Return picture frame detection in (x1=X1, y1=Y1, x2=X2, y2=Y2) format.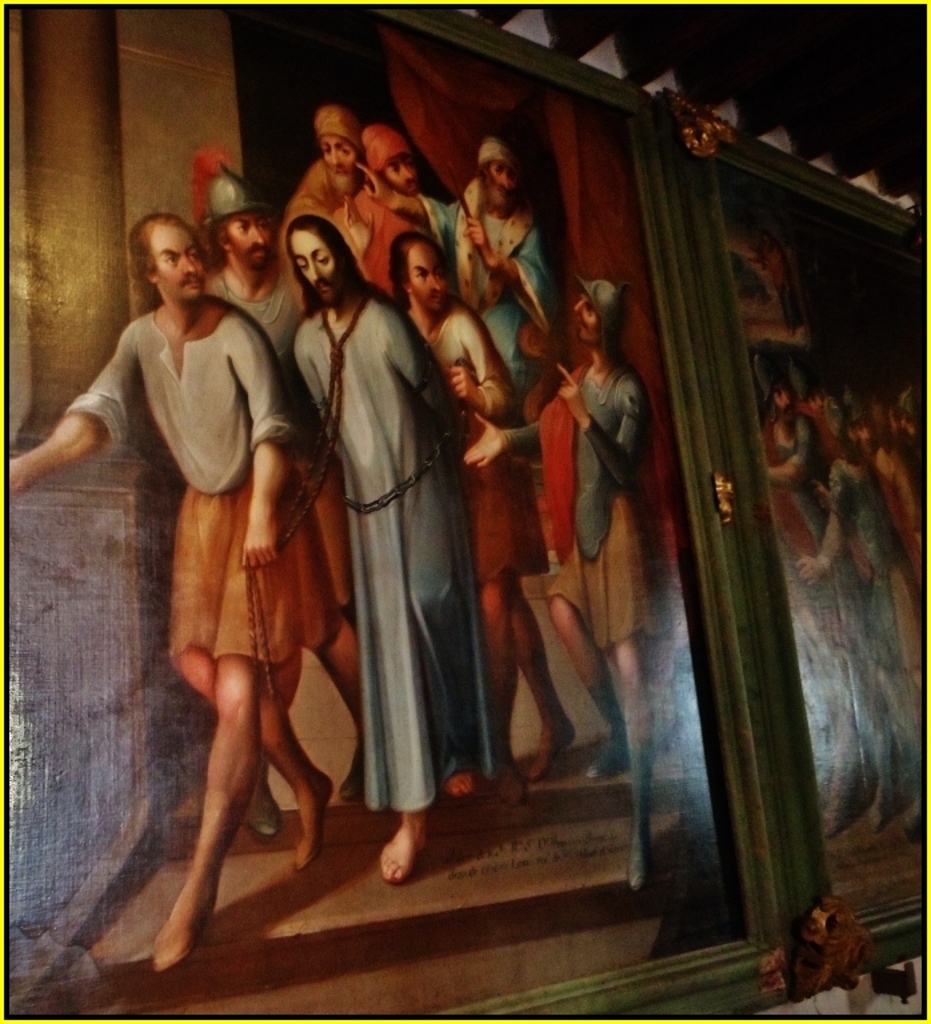
(x1=0, y1=0, x2=876, y2=1023).
